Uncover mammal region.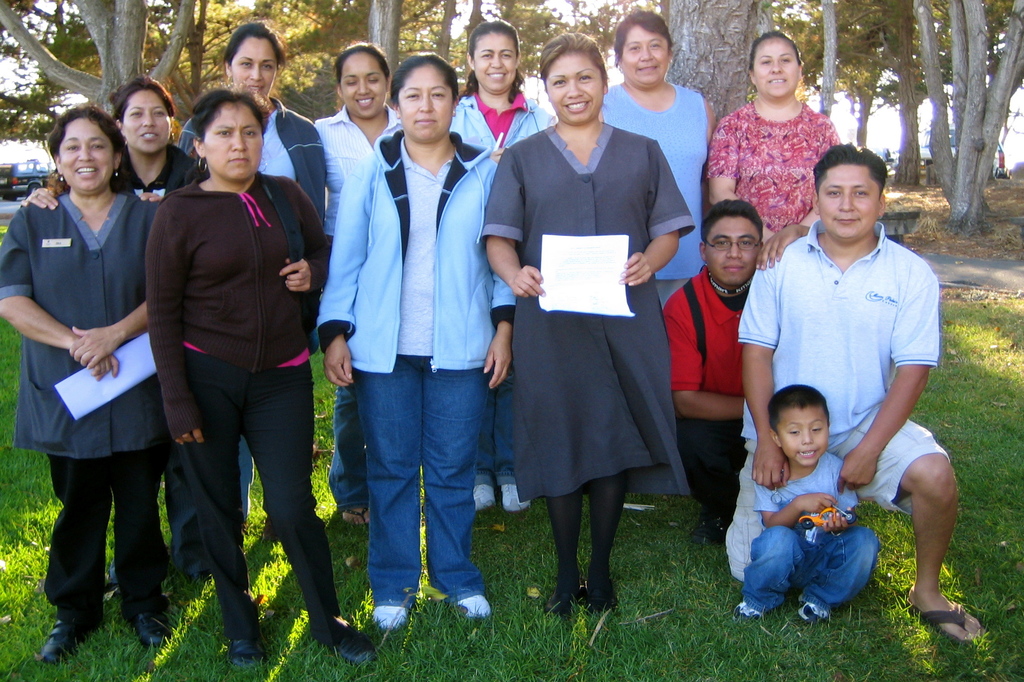
Uncovered: bbox=[314, 34, 408, 530].
